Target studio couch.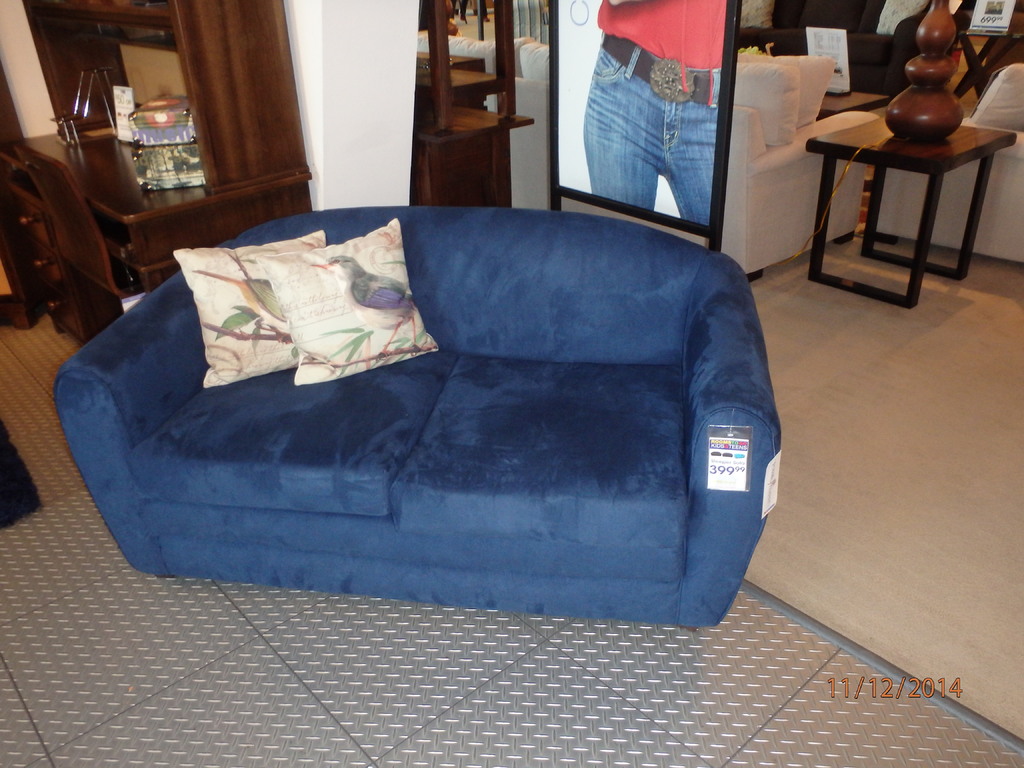
Target region: l=59, t=199, r=784, b=646.
